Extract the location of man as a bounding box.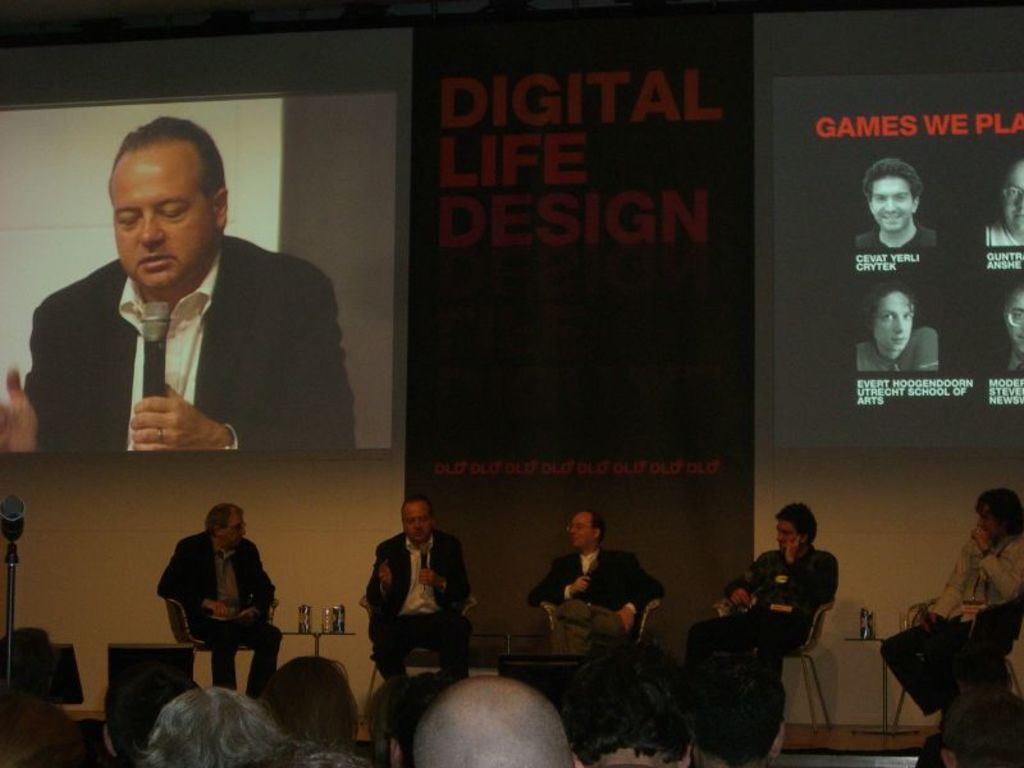
bbox=[987, 161, 1021, 247].
